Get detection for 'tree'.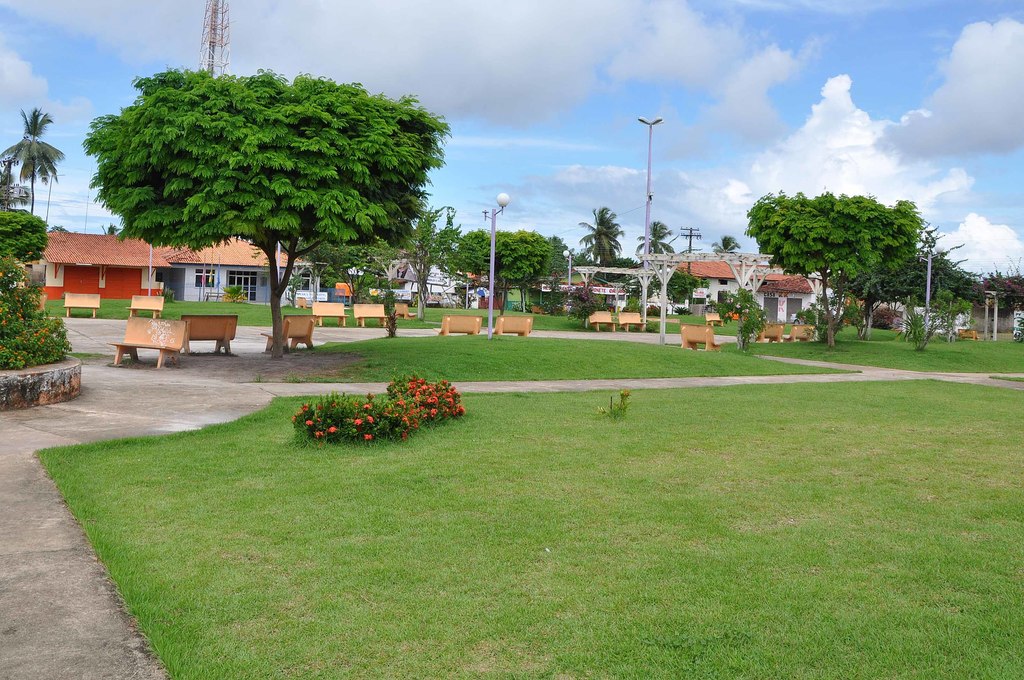
Detection: locate(459, 234, 566, 316).
